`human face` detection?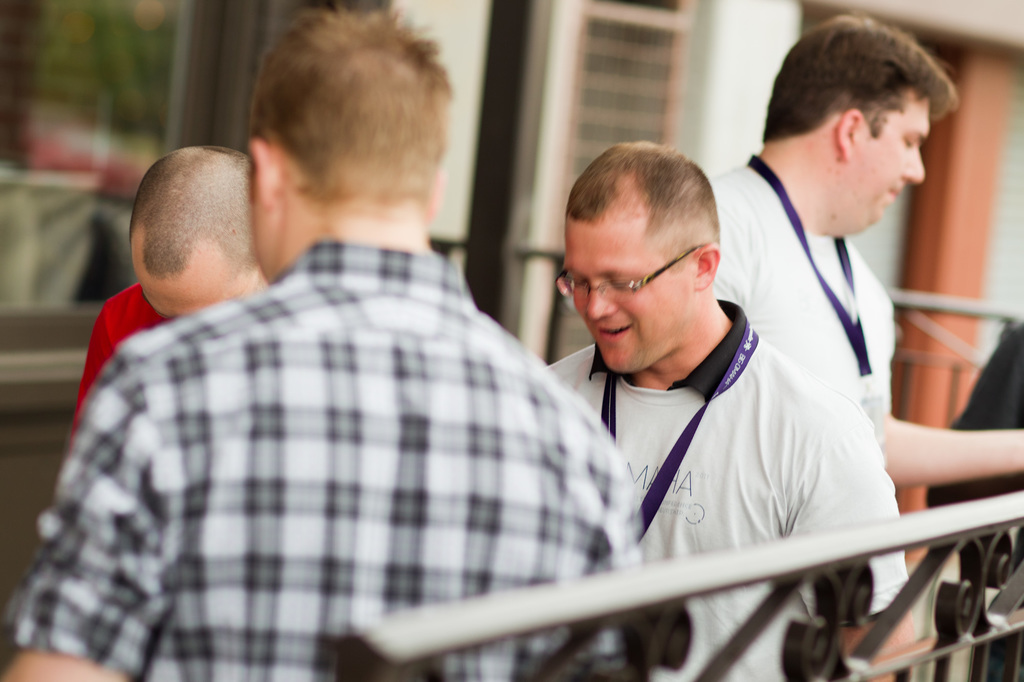
rect(862, 93, 934, 234)
